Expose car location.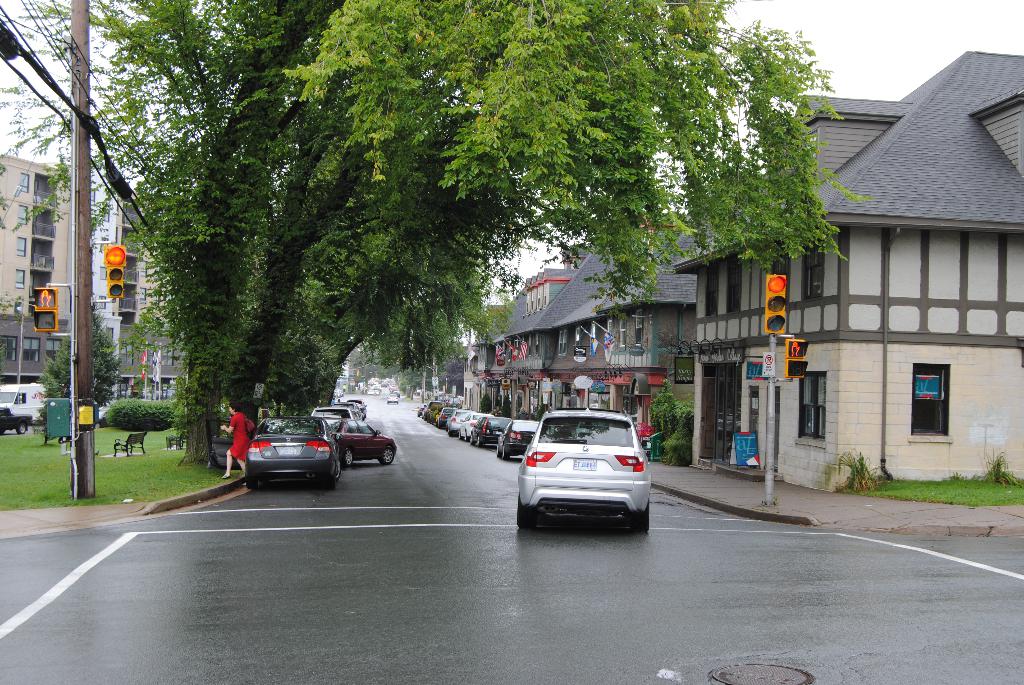
Exposed at [506, 415, 660, 539].
